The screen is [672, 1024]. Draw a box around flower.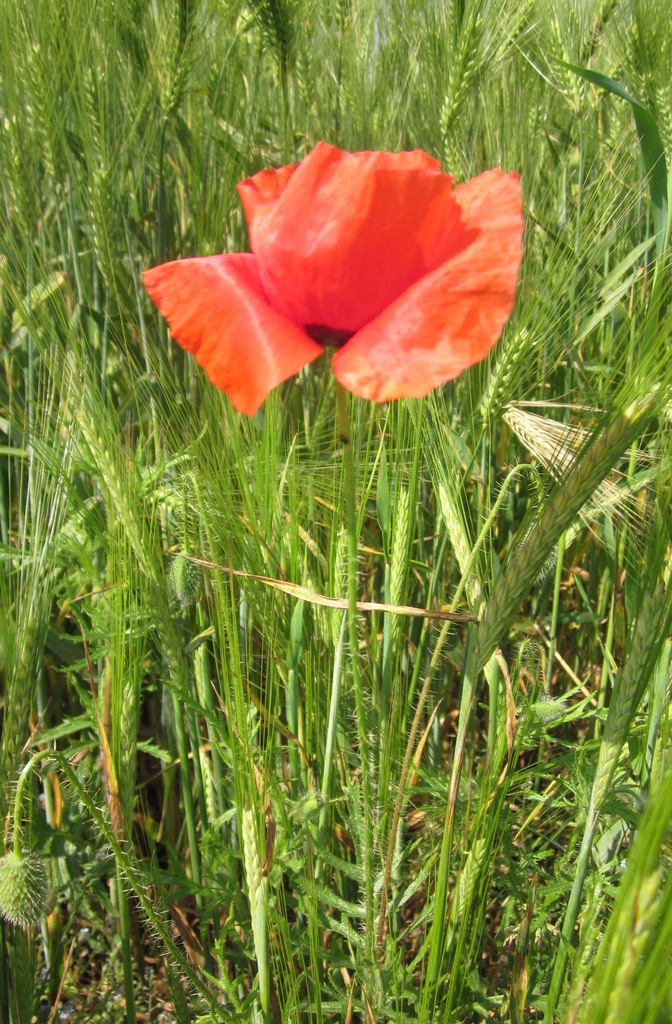
box(127, 137, 545, 391).
